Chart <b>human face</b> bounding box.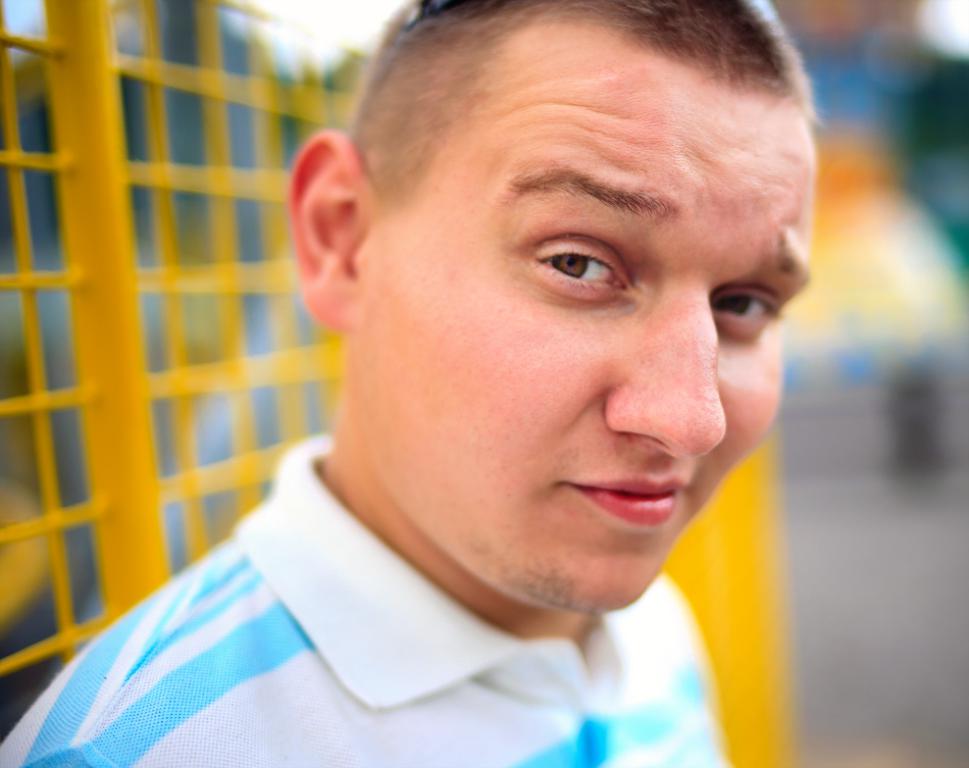
Charted: bbox=[352, 23, 822, 626].
